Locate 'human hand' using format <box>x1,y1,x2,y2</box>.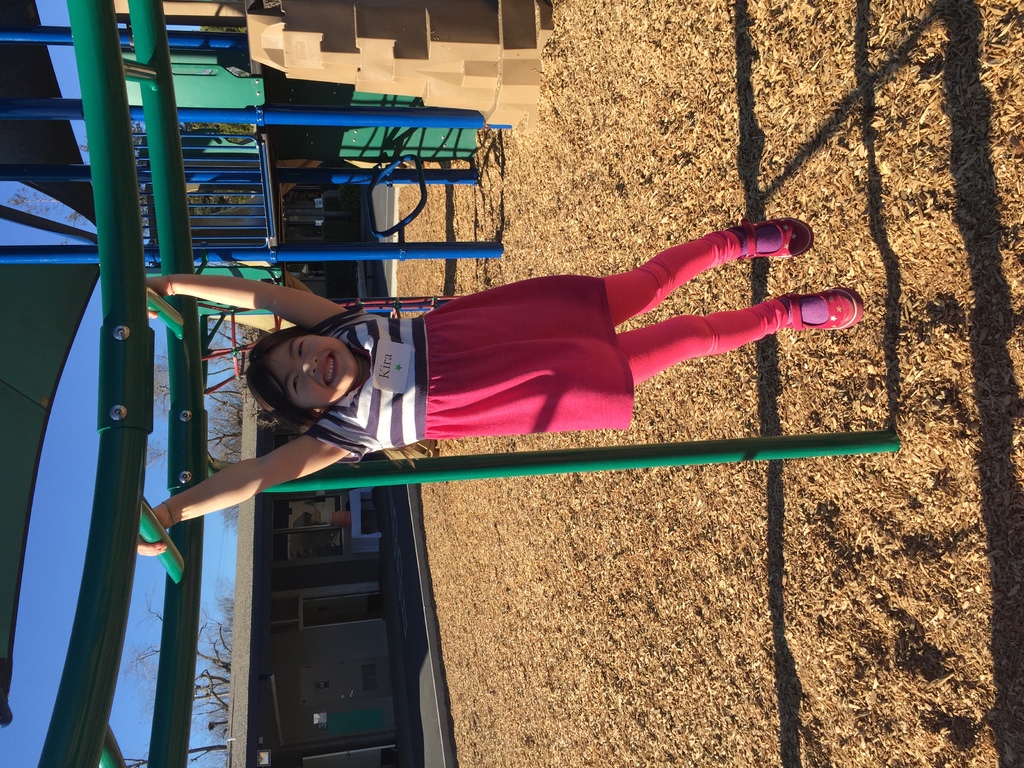
<box>145,276,174,321</box>.
